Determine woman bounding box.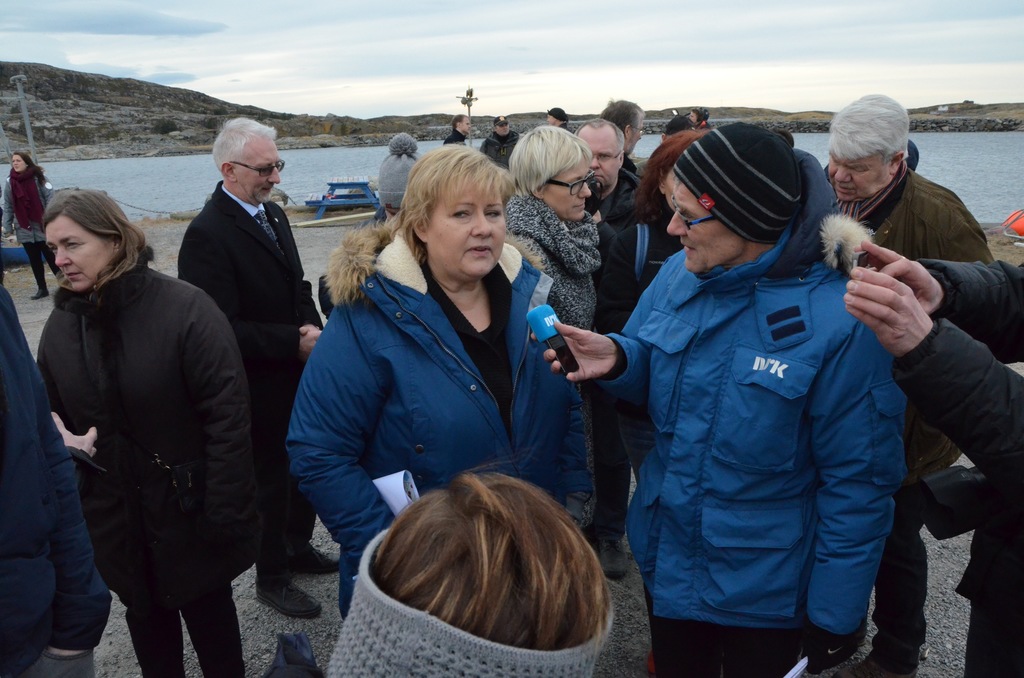
Determined: 278/139/596/617.
